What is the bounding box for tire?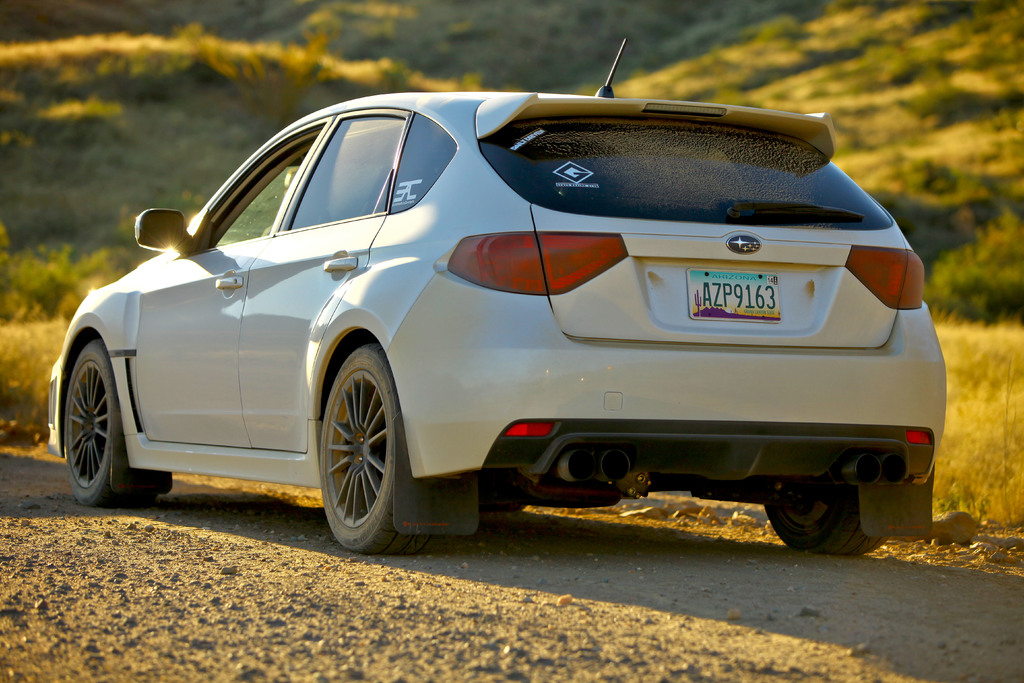
<box>481,491,525,509</box>.
